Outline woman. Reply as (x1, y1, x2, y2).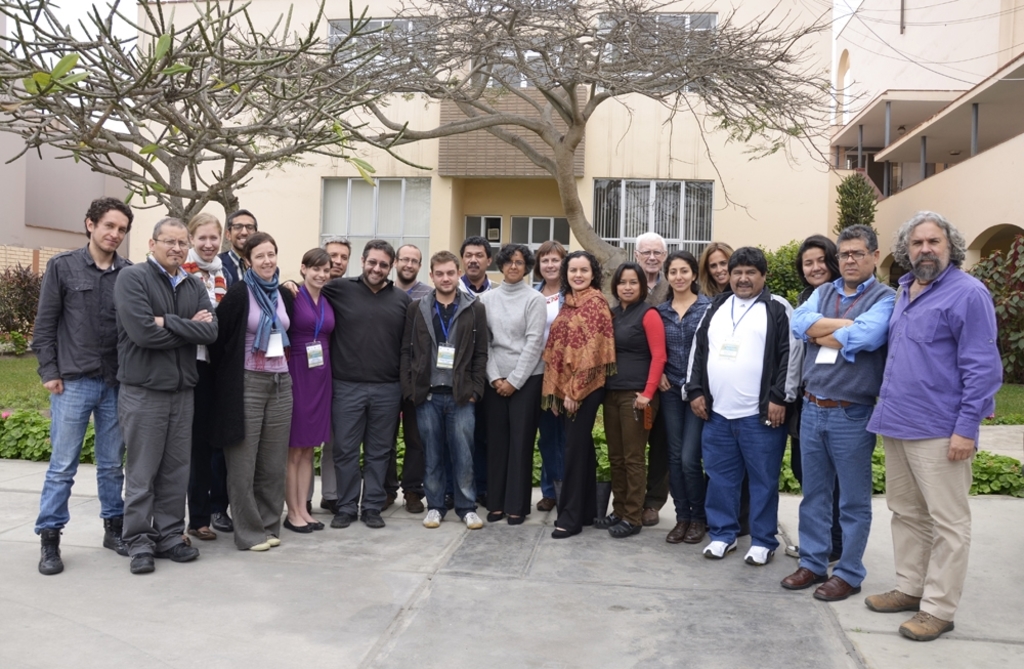
(695, 242, 753, 542).
